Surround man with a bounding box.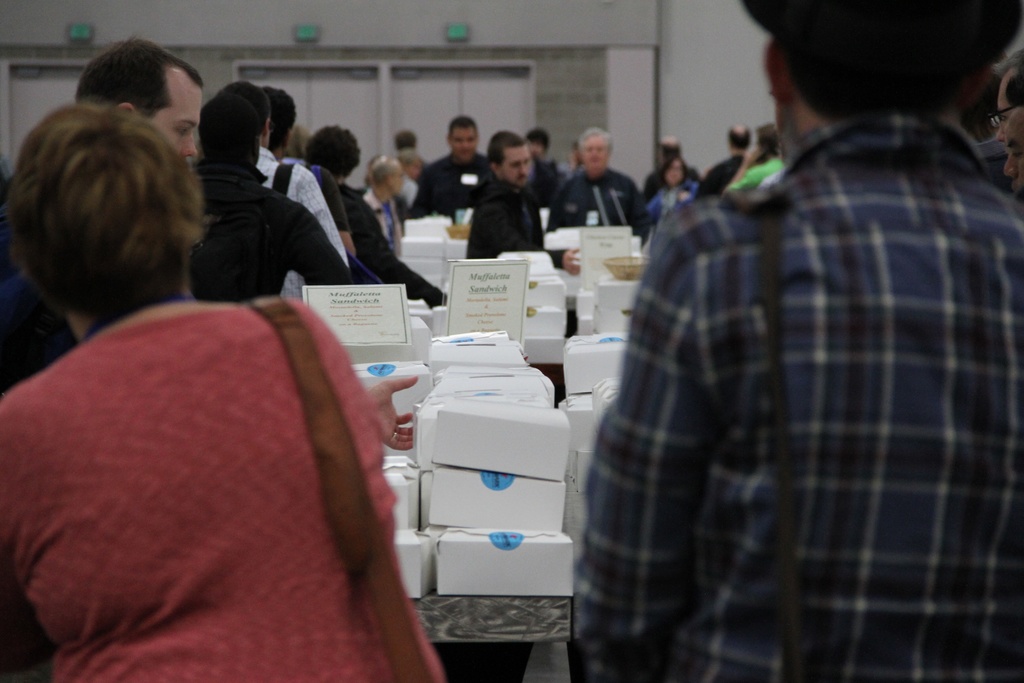
BBox(413, 122, 504, 217).
